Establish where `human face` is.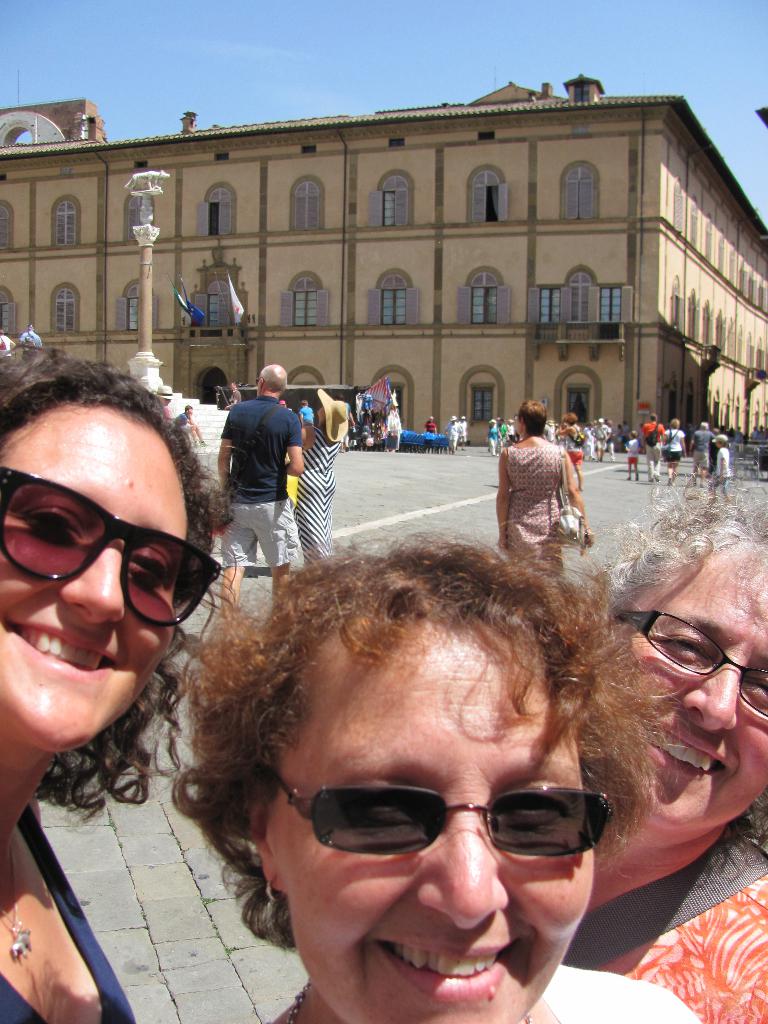
Established at region(268, 634, 595, 1023).
